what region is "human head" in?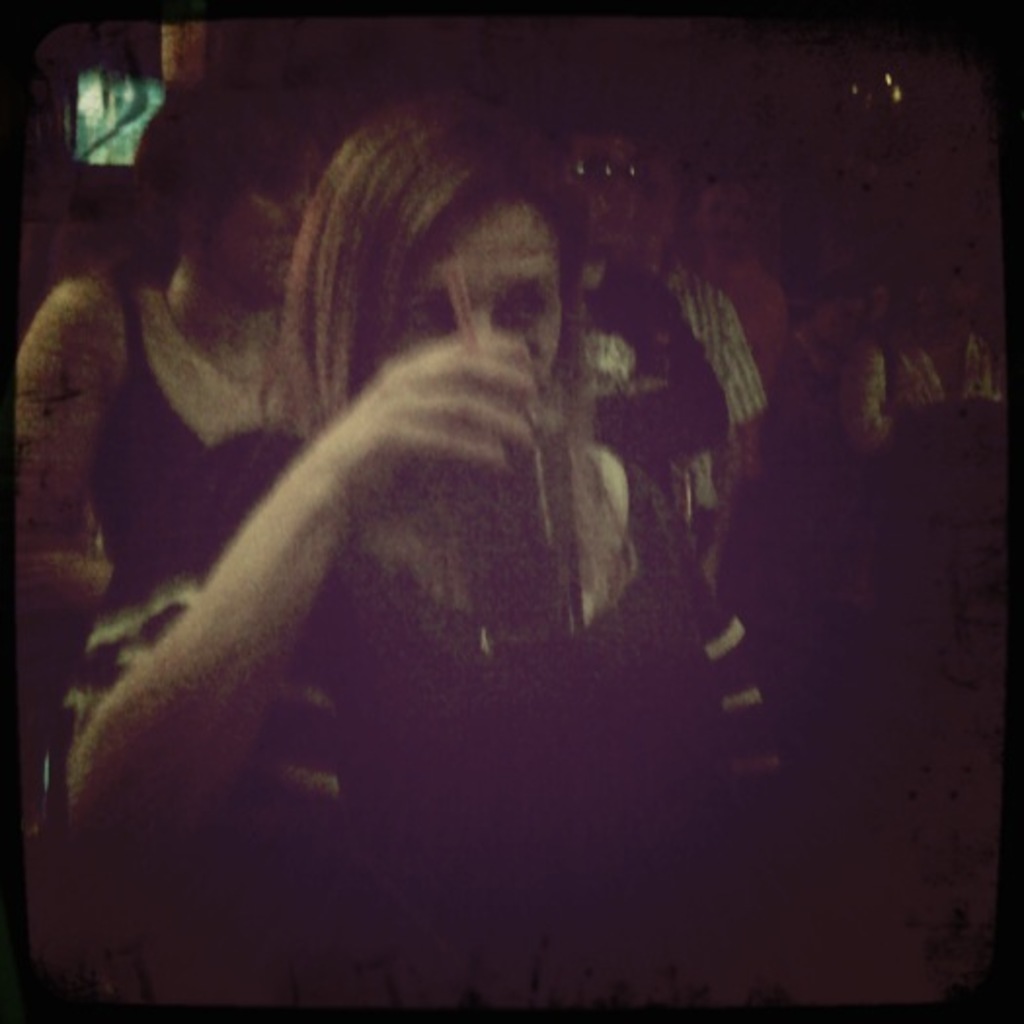
692 168 751 263.
